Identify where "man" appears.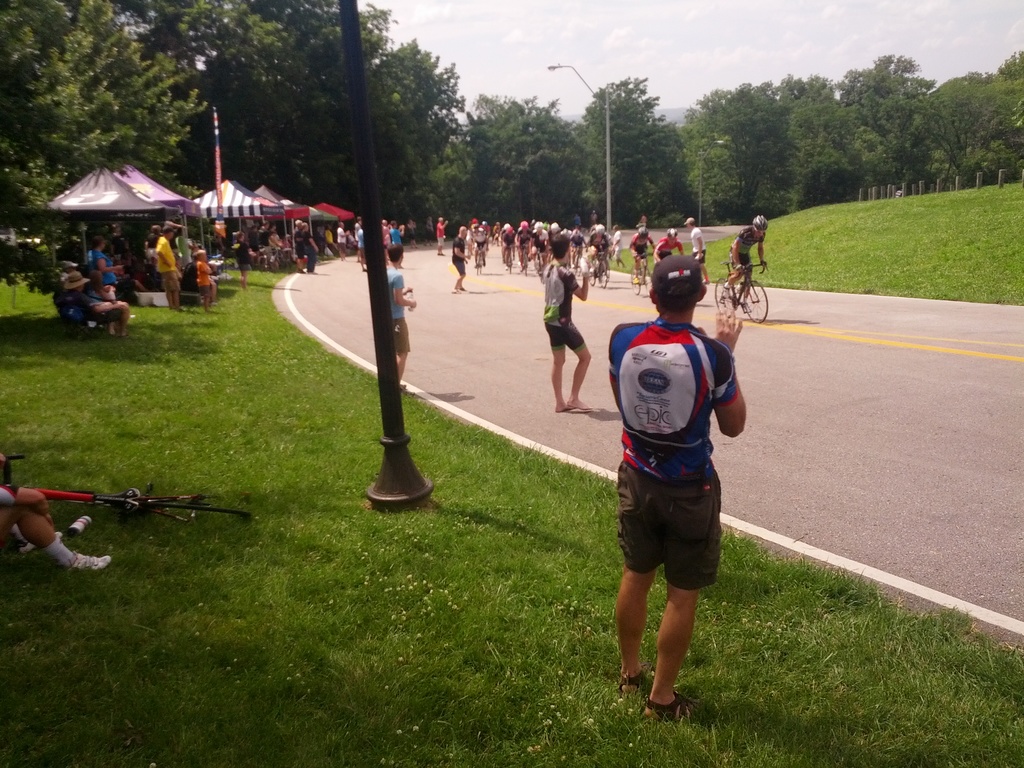
Appears at [584, 223, 611, 273].
